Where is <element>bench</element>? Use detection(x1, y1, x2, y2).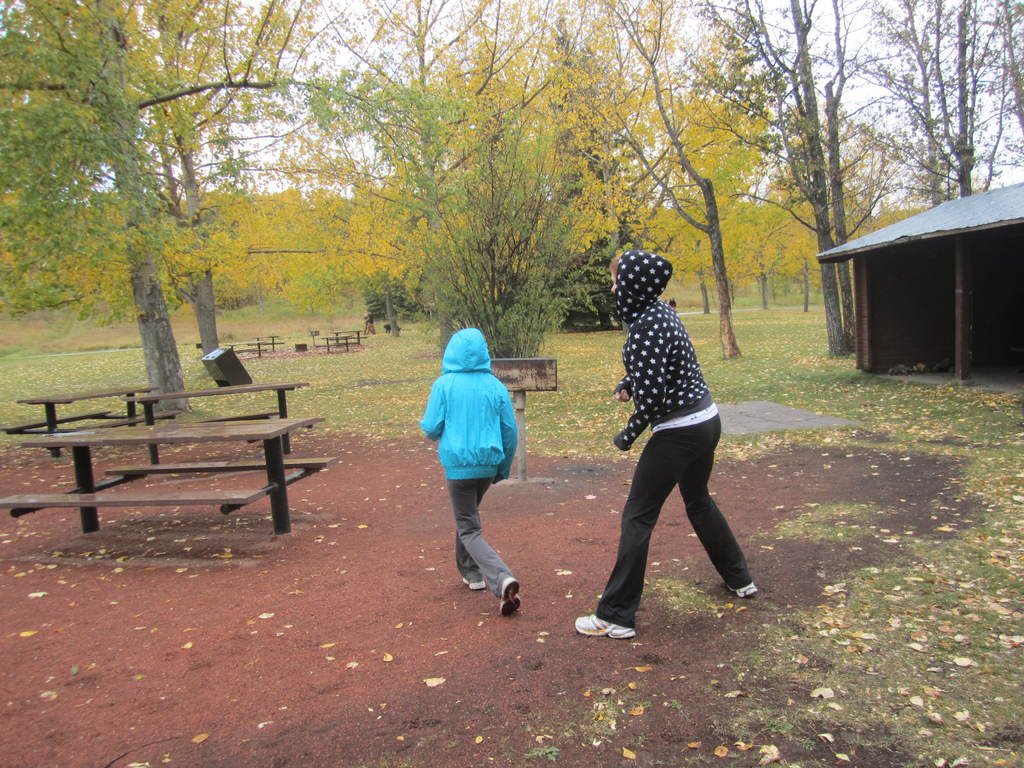
detection(0, 388, 179, 456).
